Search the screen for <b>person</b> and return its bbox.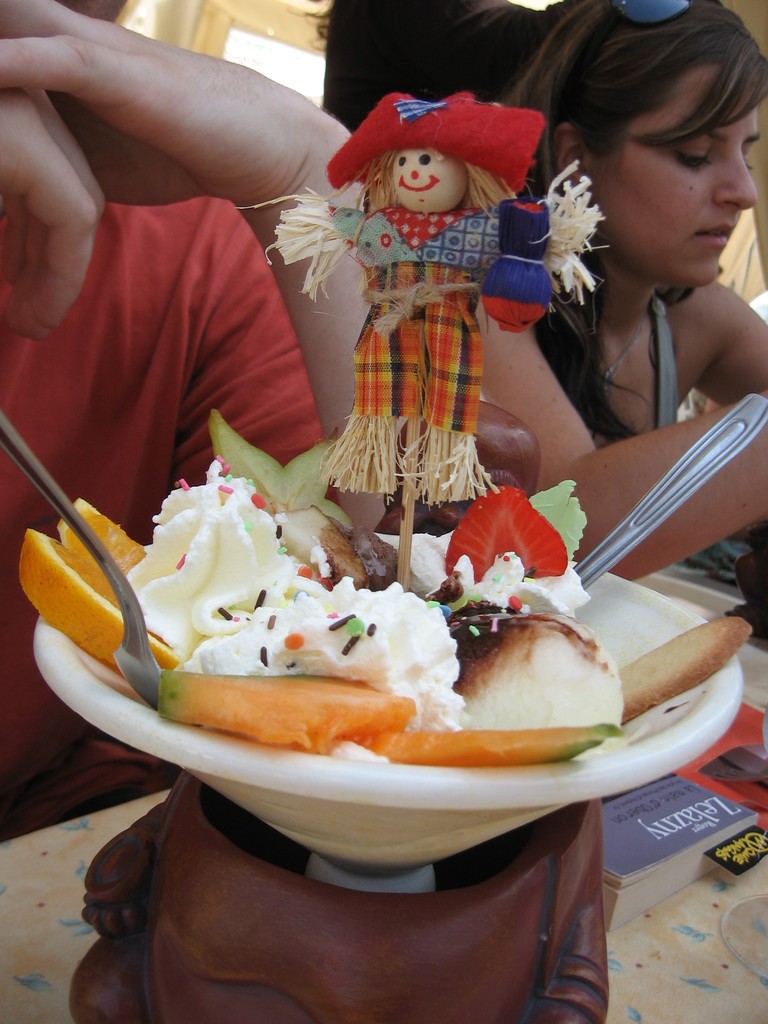
Found: <bbox>0, 0, 394, 862</bbox>.
